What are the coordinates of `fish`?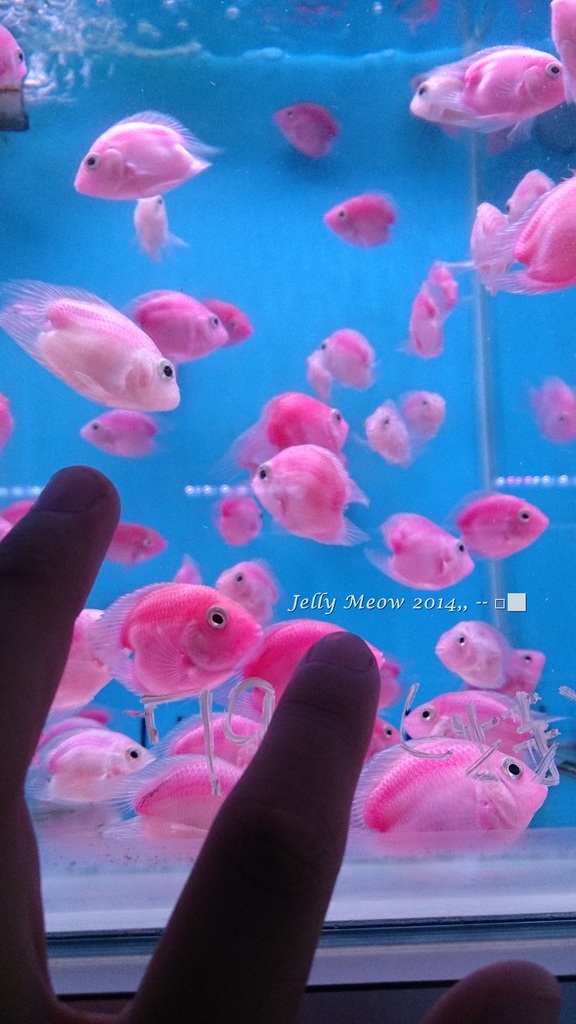
(443,619,543,701).
